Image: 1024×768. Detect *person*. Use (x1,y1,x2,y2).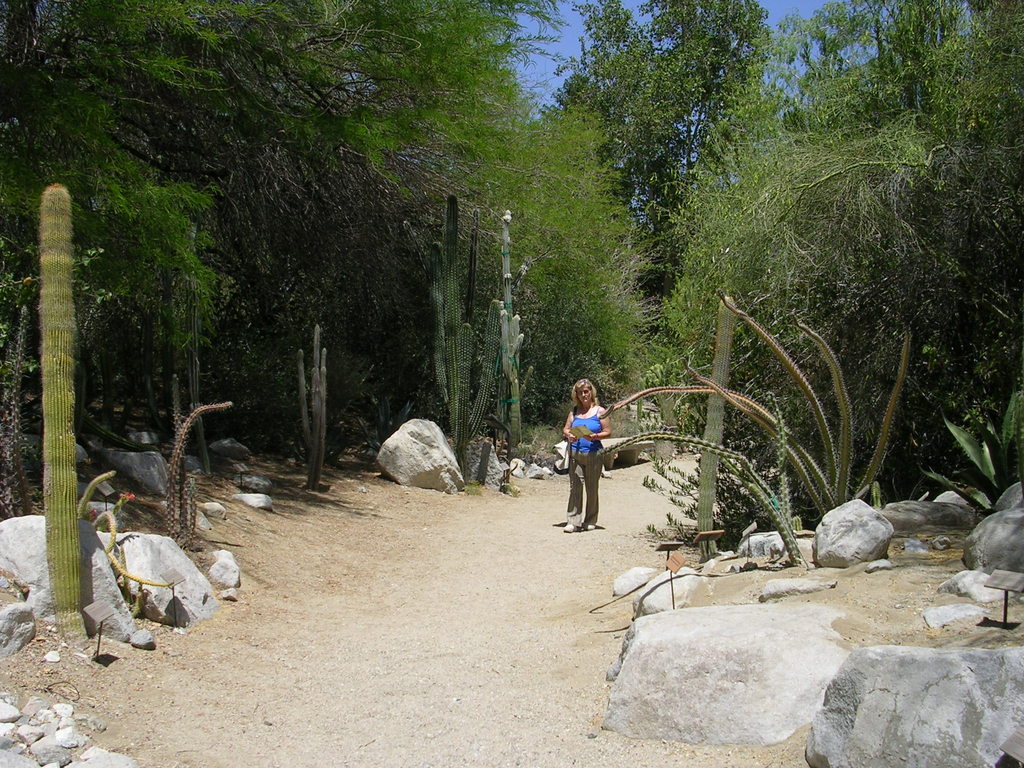
(563,378,612,532).
